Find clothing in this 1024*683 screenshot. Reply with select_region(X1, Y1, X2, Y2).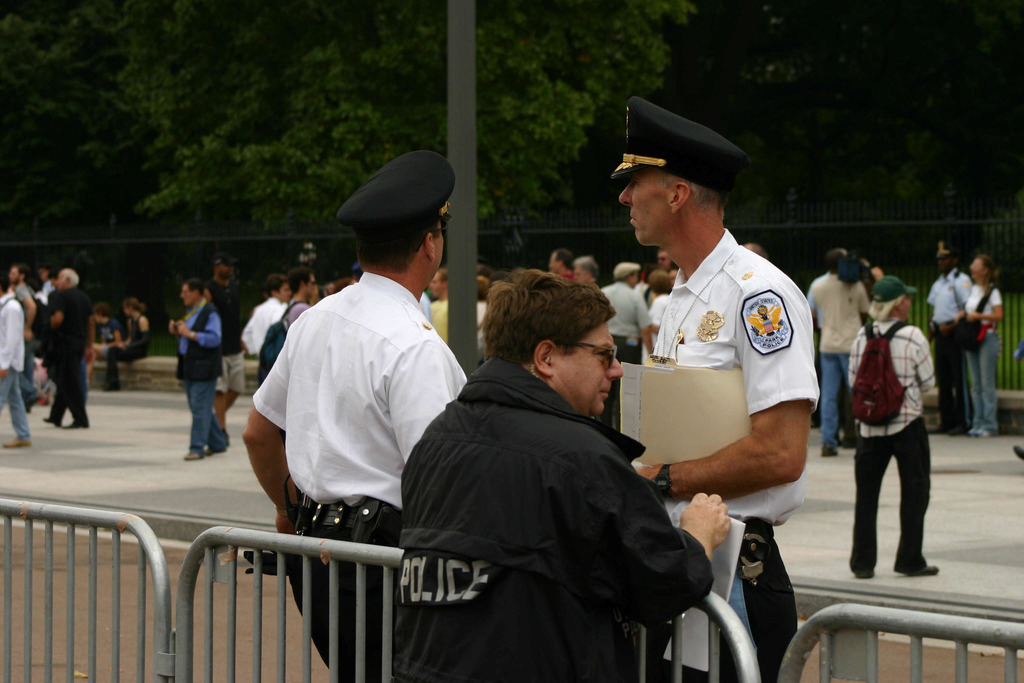
select_region(596, 276, 649, 338).
